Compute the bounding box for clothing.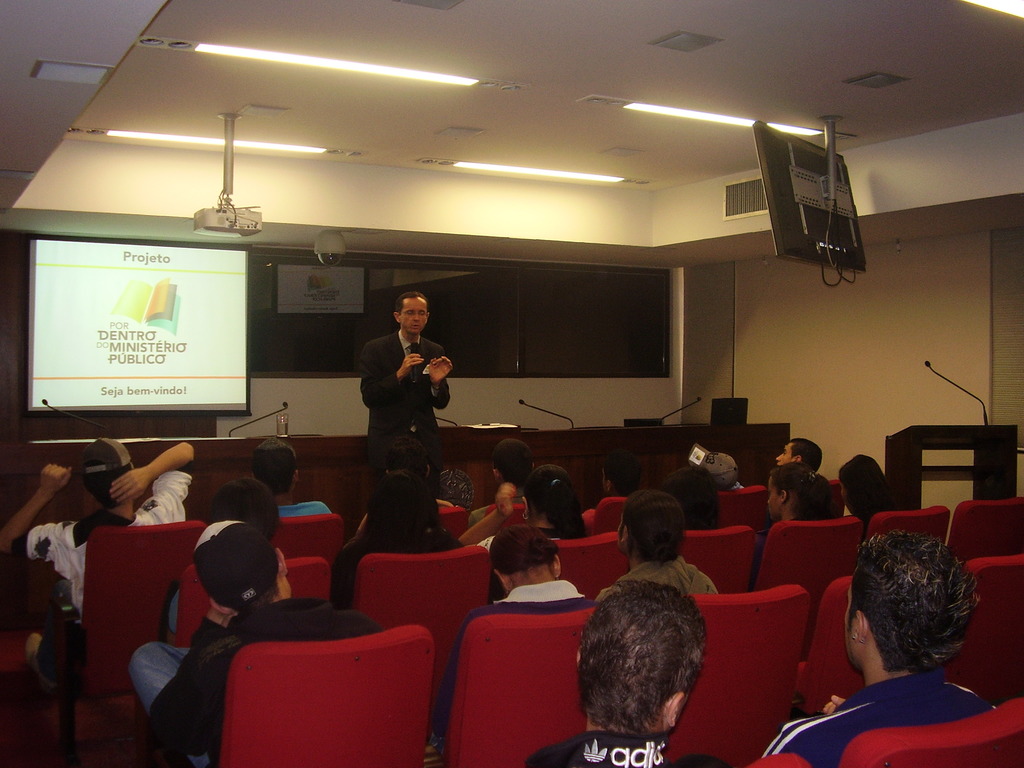
(513, 725, 724, 767).
